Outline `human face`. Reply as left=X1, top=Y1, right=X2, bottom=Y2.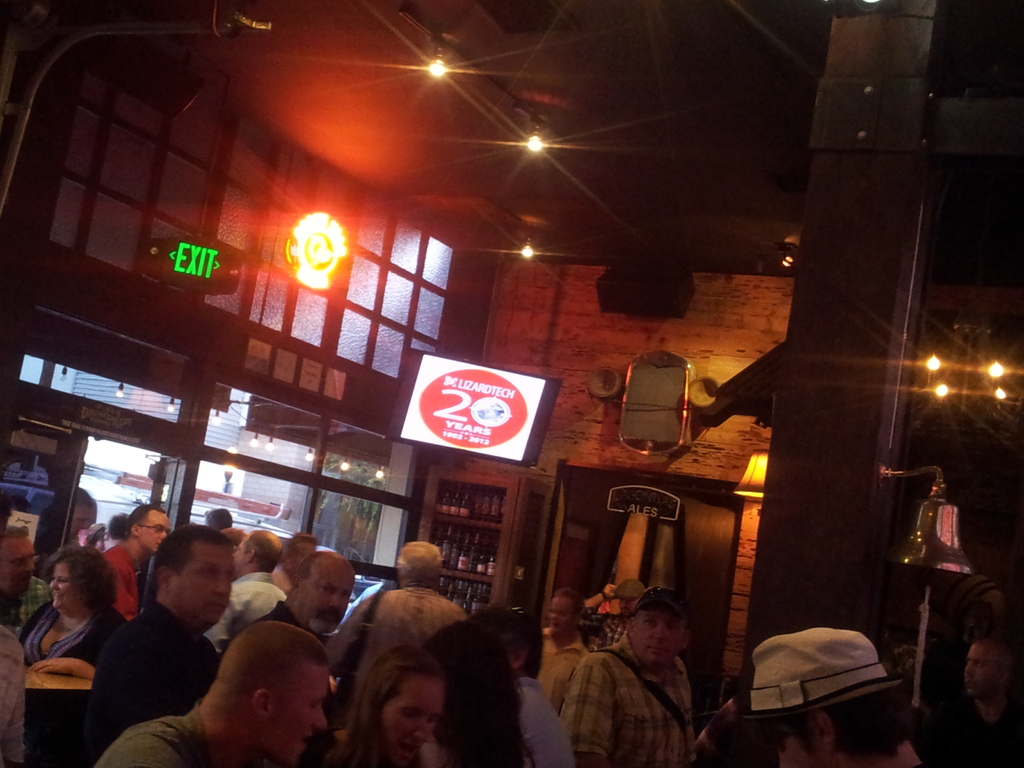
left=775, top=730, right=828, bottom=765.
